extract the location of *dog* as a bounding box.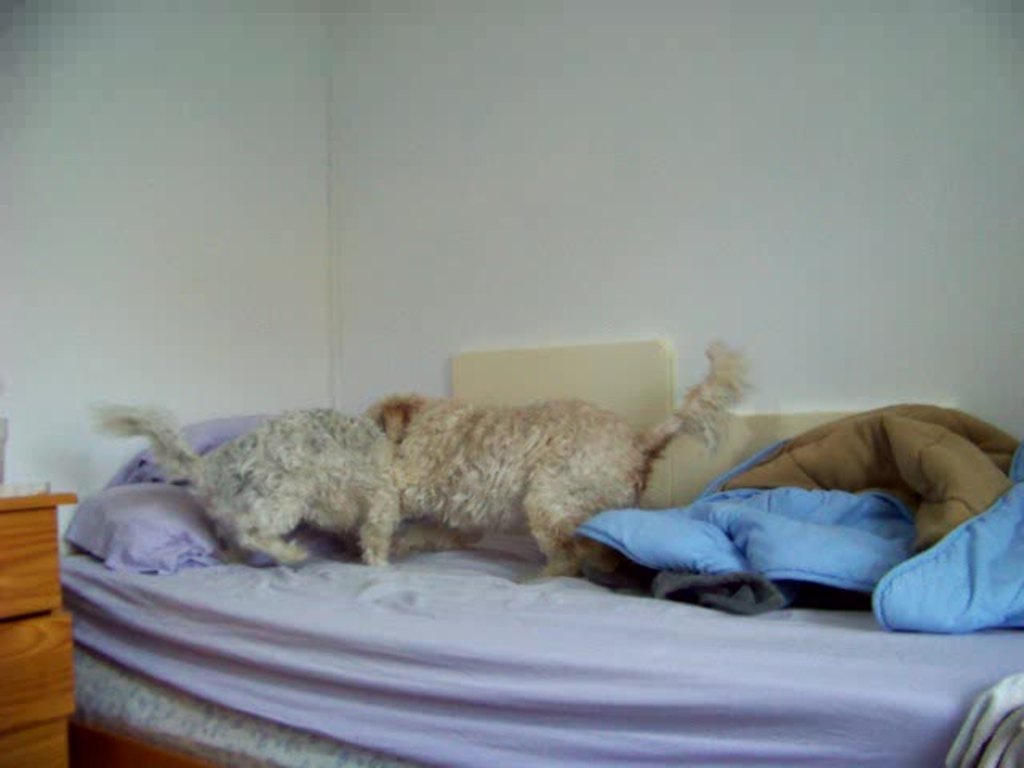
85, 411, 491, 570.
